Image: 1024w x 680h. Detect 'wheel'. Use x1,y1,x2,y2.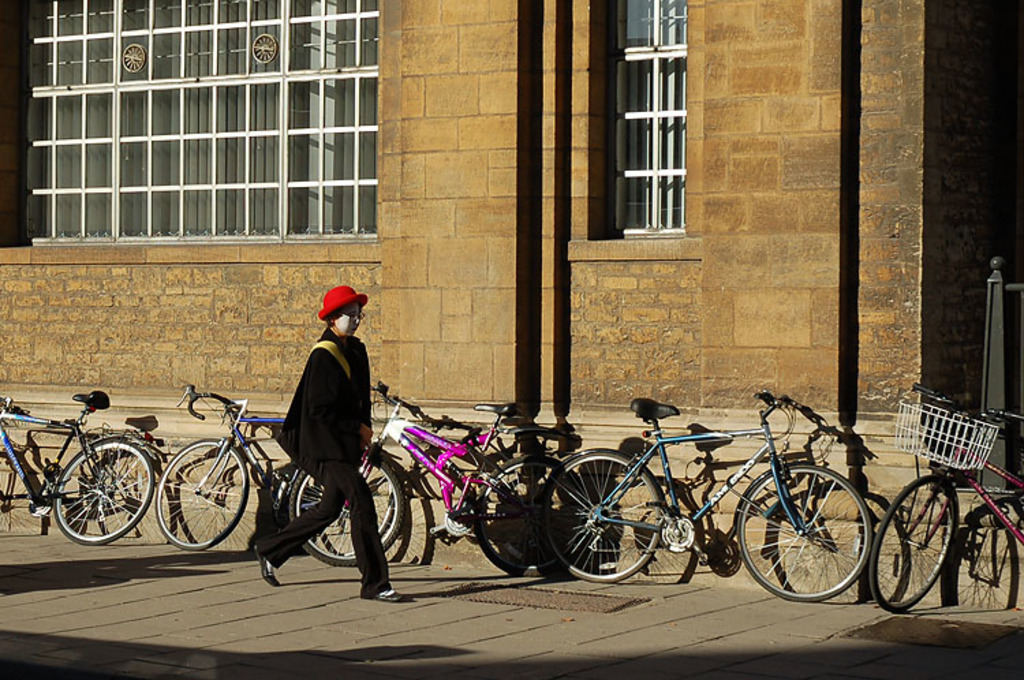
541,445,669,584.
